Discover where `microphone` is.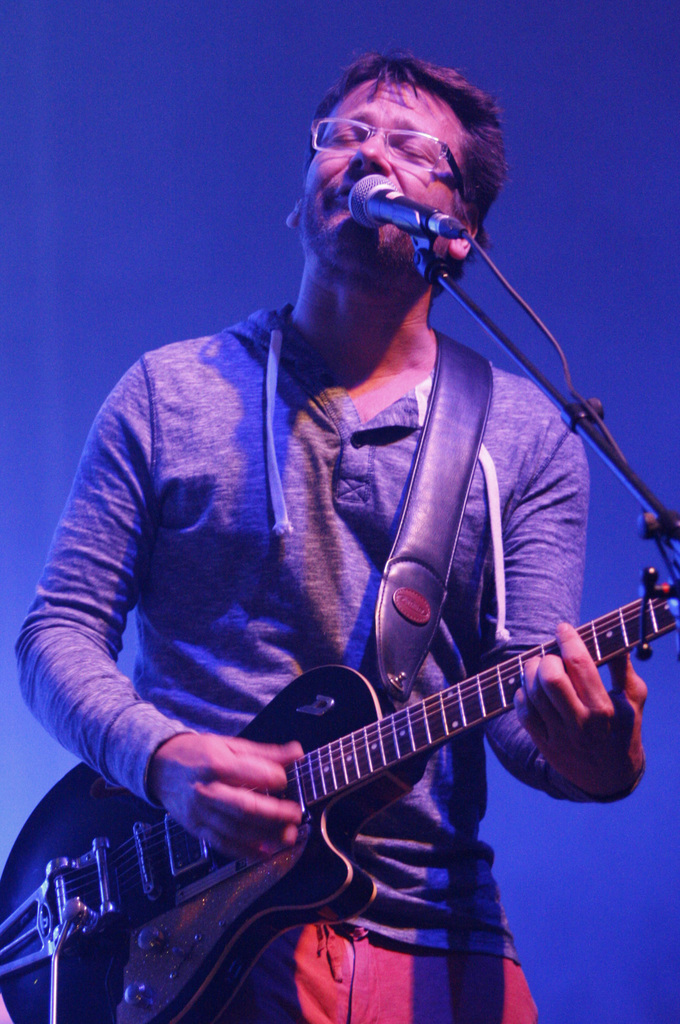
Discovered at {"x1": 337, "y1": 158, "x2": 473, "y2": 258}.
